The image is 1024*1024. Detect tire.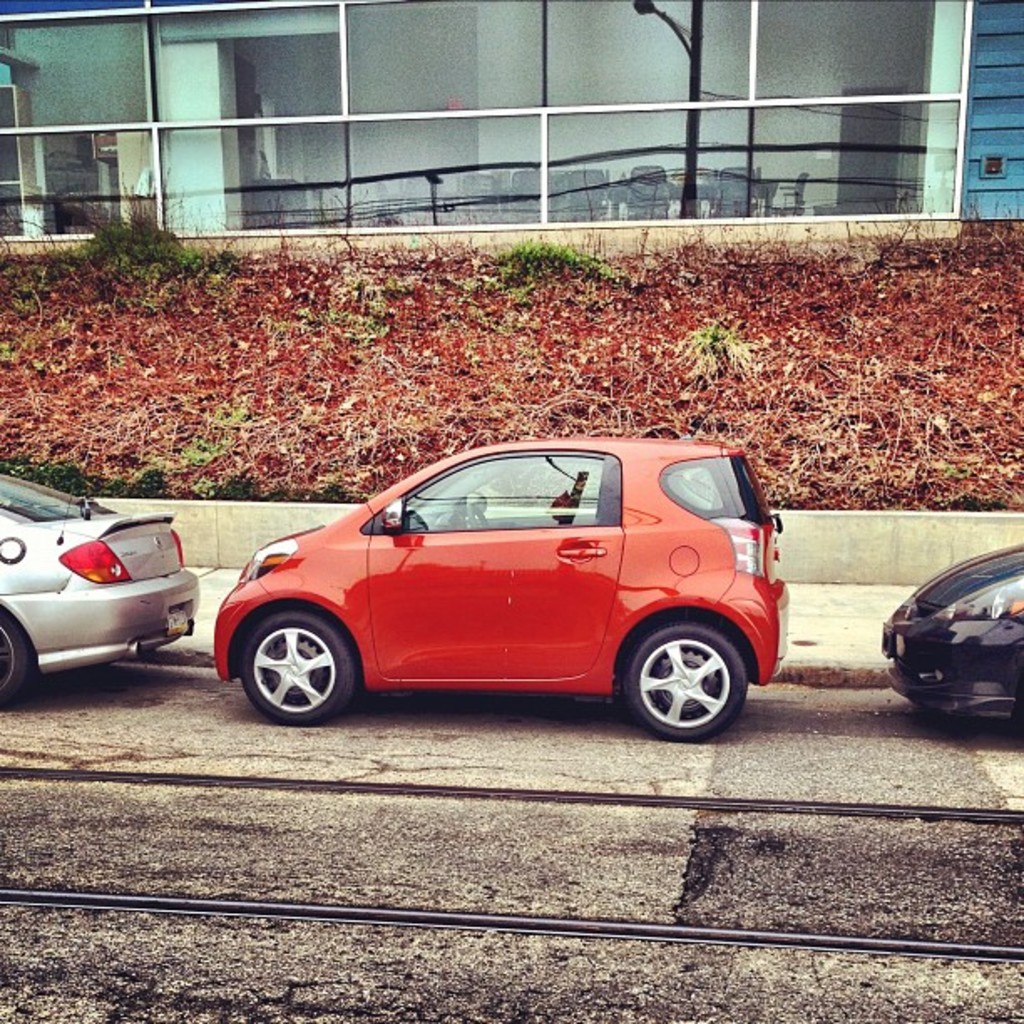
Detection: [x1=234, y1=599, x2=365, y2=738].
